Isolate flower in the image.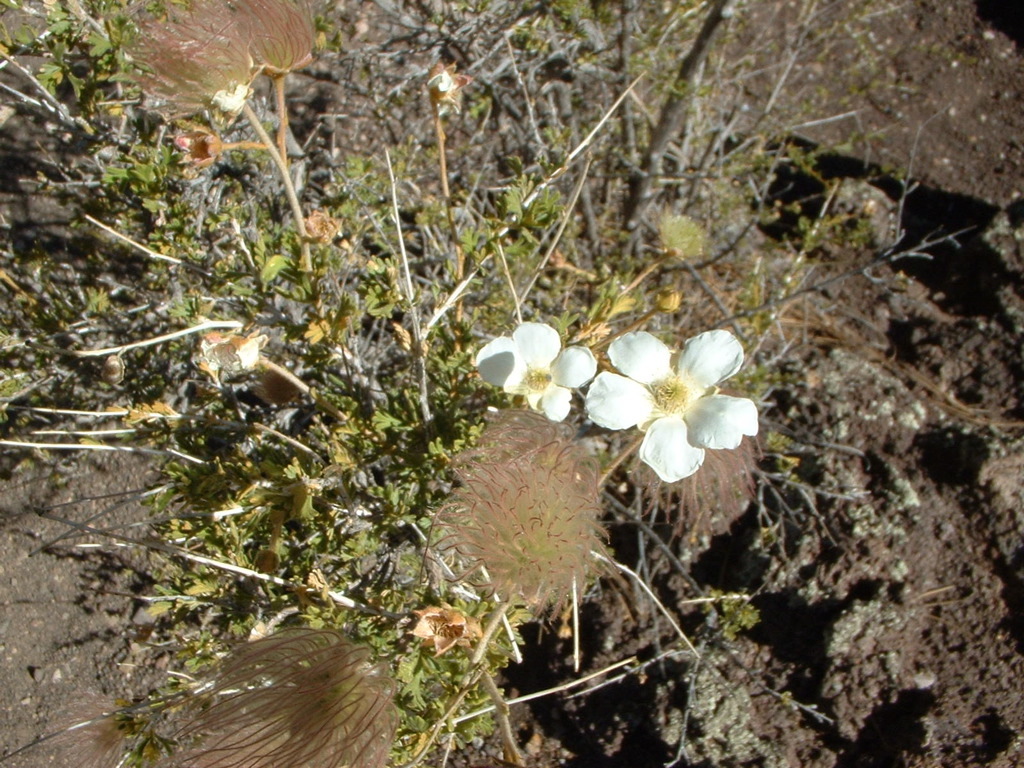
Isolated region: [left=284, top=462, right=314, bottom=508].
